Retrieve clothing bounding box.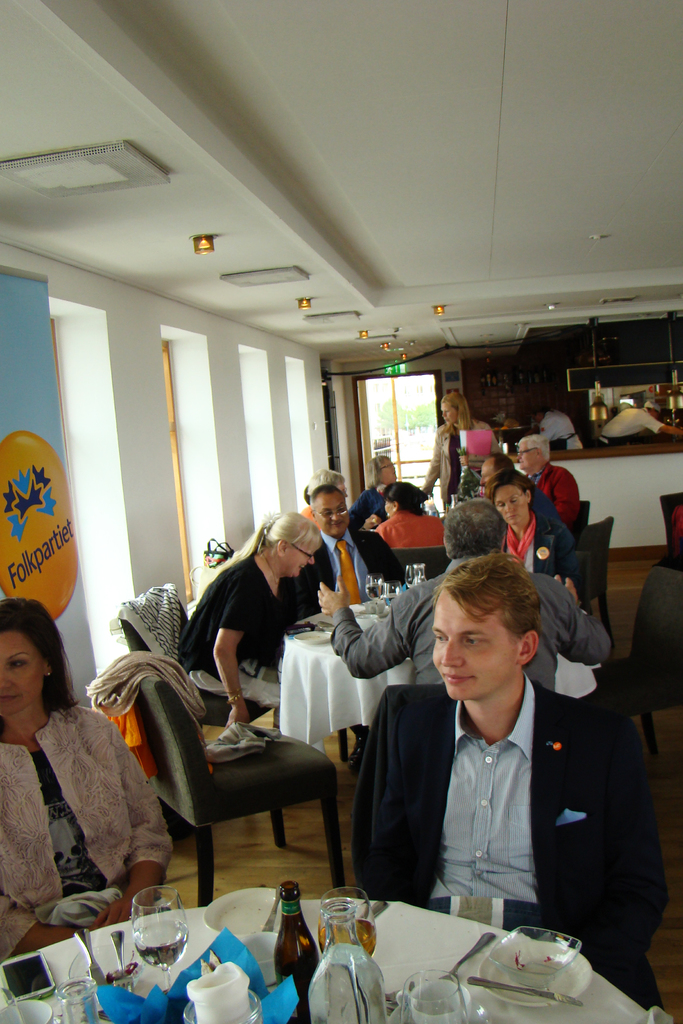
Bounding box: bbox(600, 407, 665, 447).
